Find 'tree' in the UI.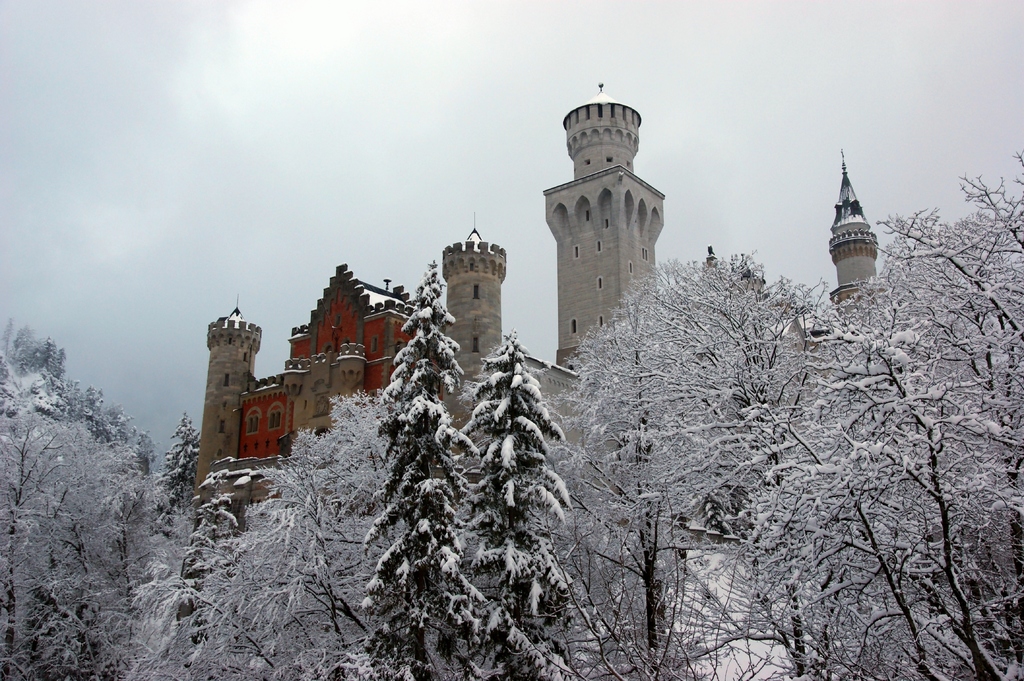
UI element at rect(0, 316, 167, 506).
